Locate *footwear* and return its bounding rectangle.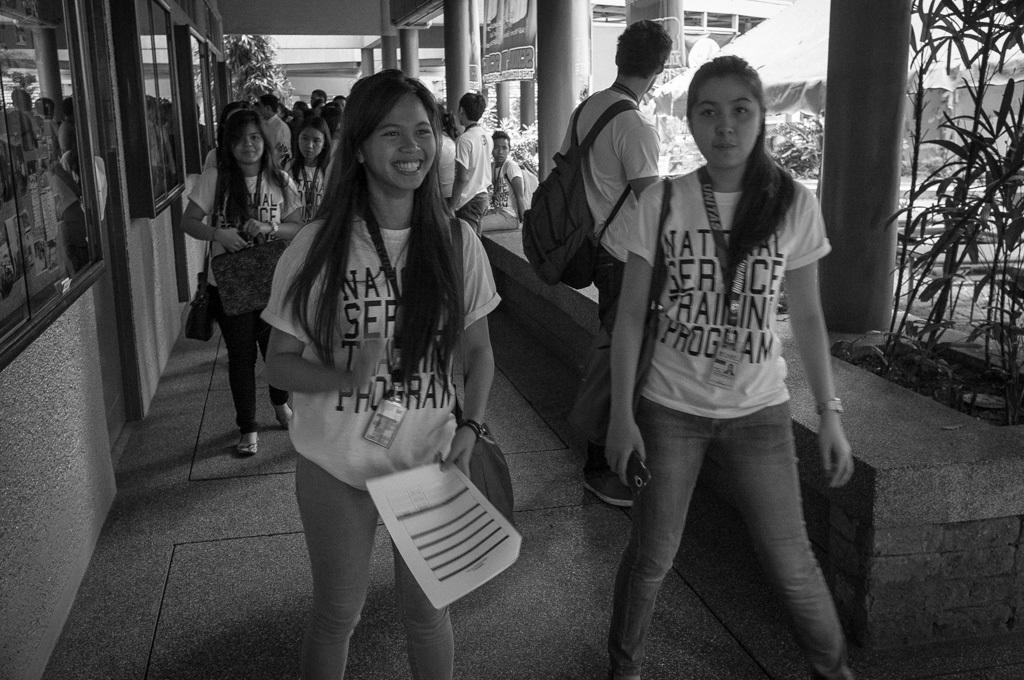
pyautogui.locateOnScreen(584, 467, 644, 511).
